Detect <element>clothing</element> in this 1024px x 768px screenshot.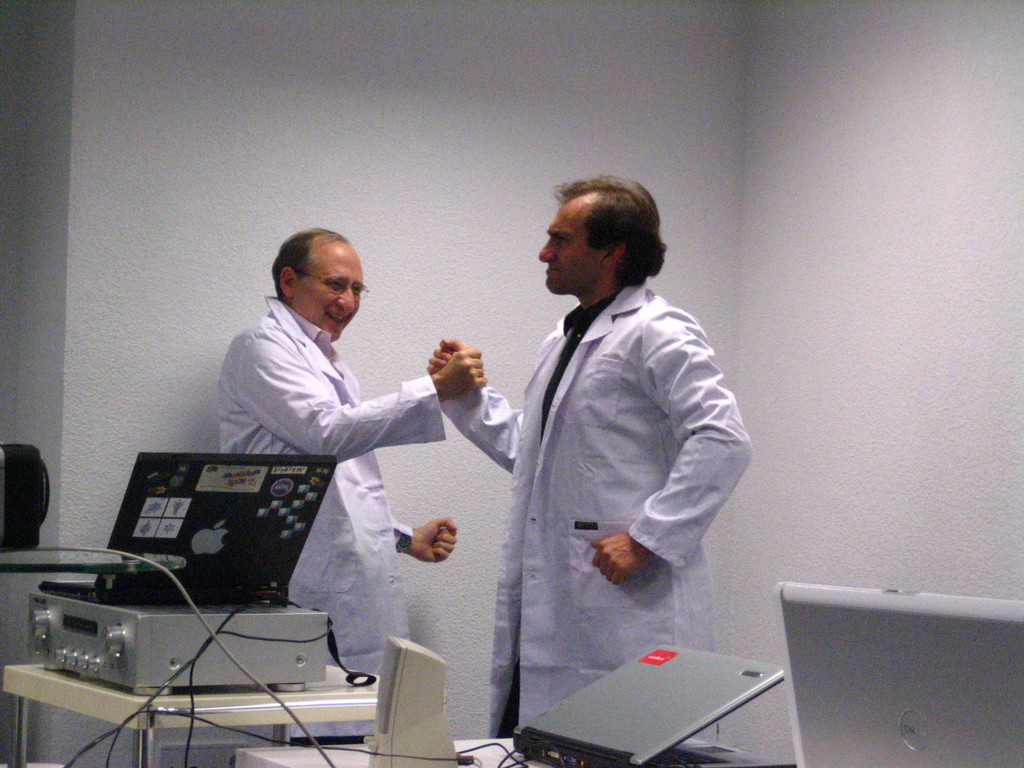
Detection: 212, 272, 445, 641.
